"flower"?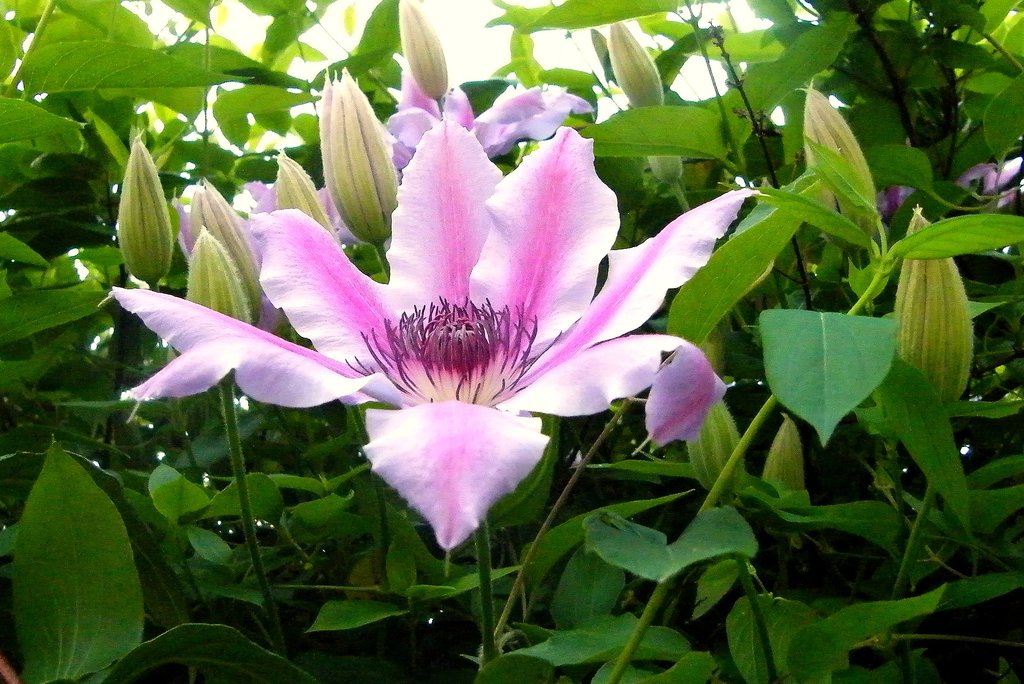
(x1=646, y1=153, x2=683, y2=184)
